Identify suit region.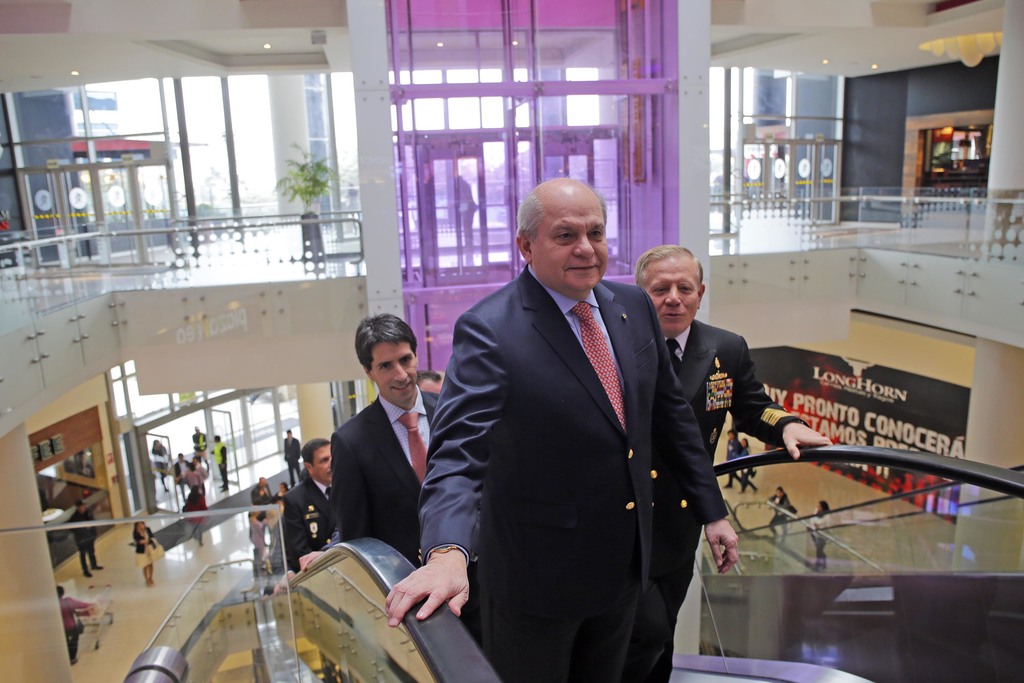
Region: rect(248, 487, 269, 504).
